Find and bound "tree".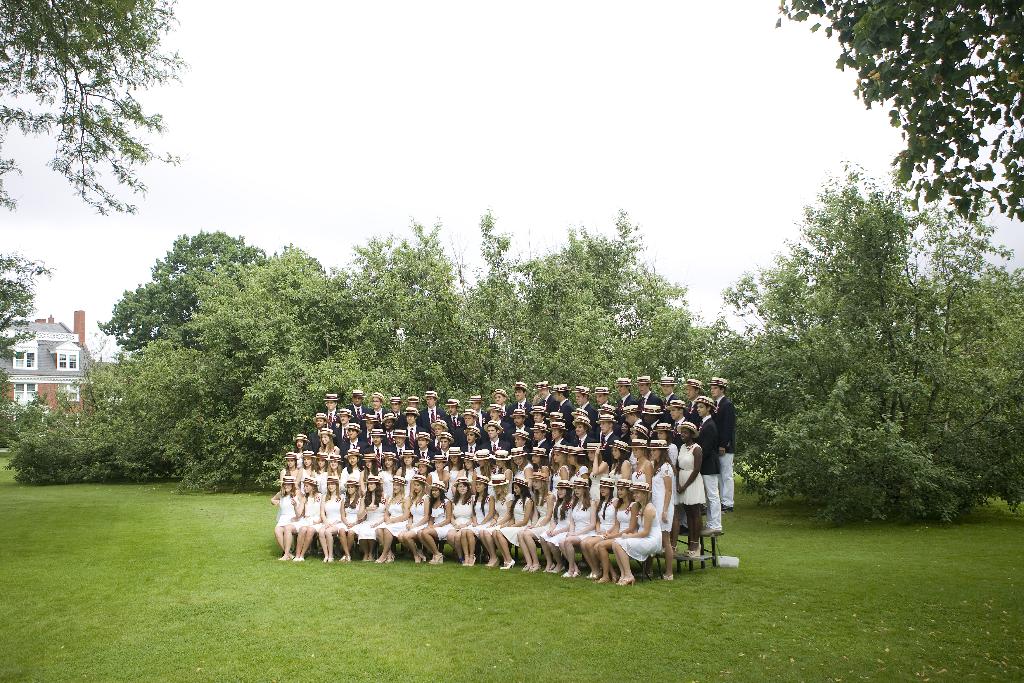
Bound: 0,252,47,369.
